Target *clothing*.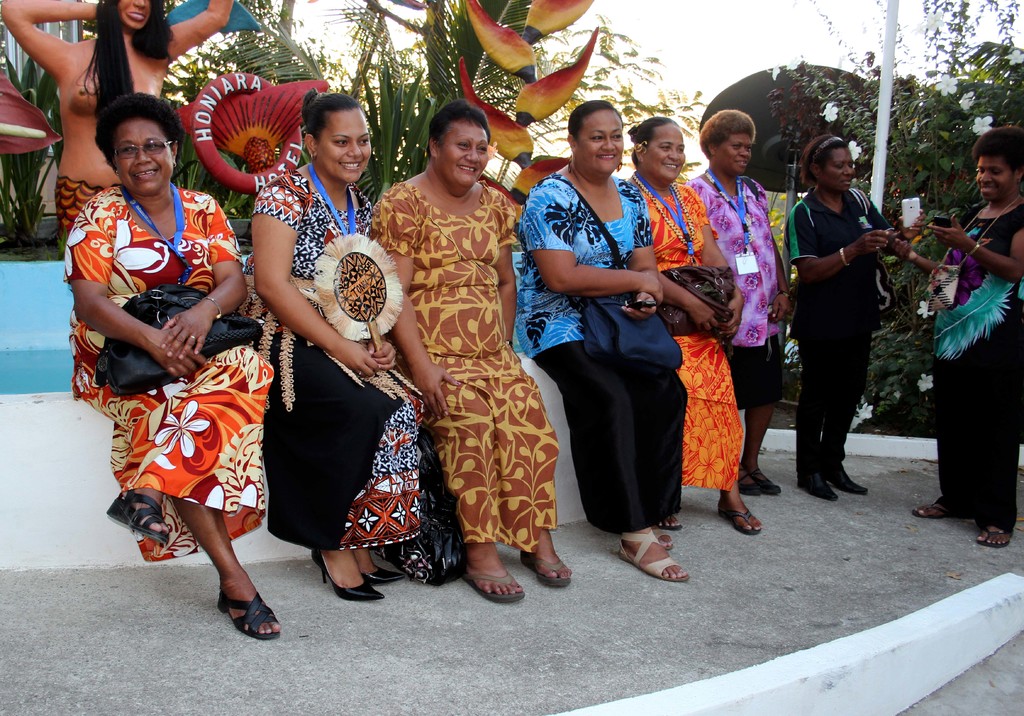
Target region: [70, 171, 271, 555].
